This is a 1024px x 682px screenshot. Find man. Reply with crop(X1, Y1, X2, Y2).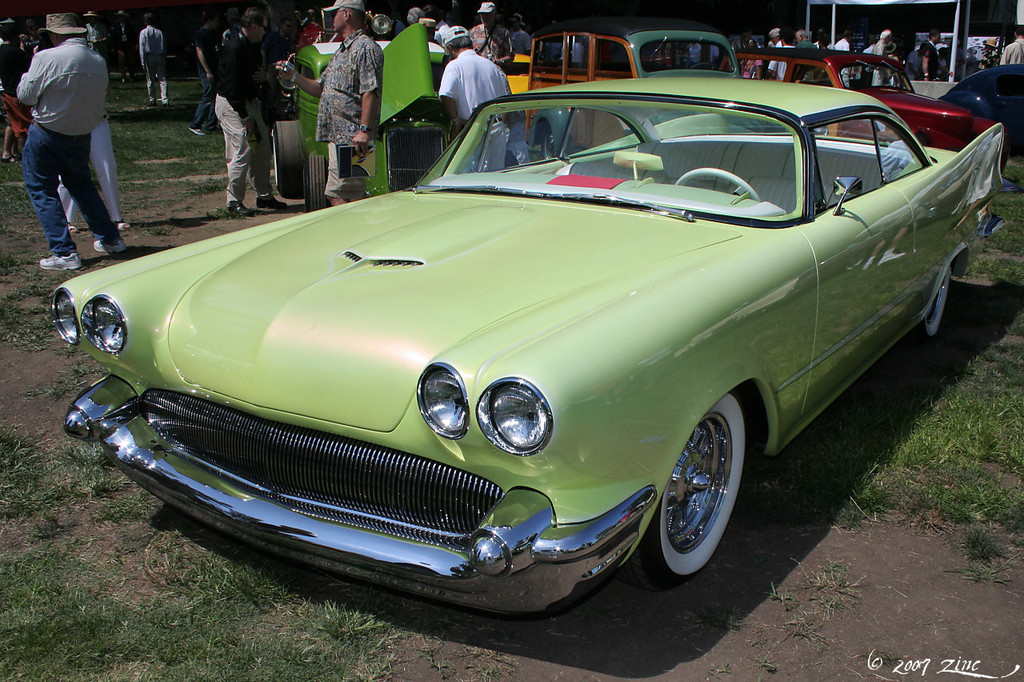
crop(134, 13, 170, 102).
